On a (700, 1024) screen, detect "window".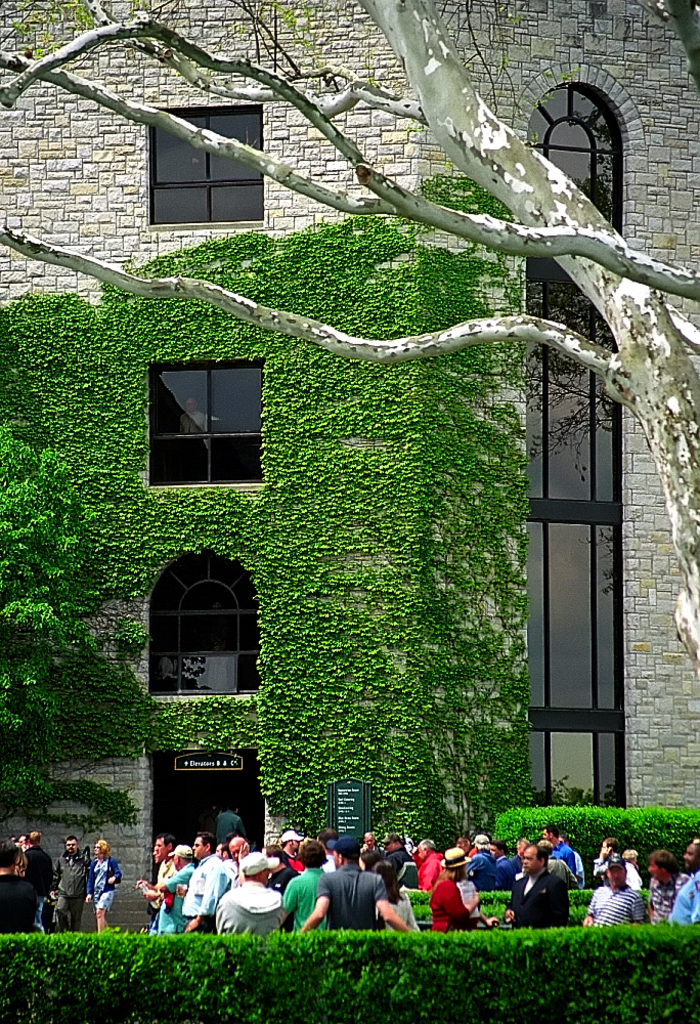
x1=147, y1=738, x2=264, y2=833.
